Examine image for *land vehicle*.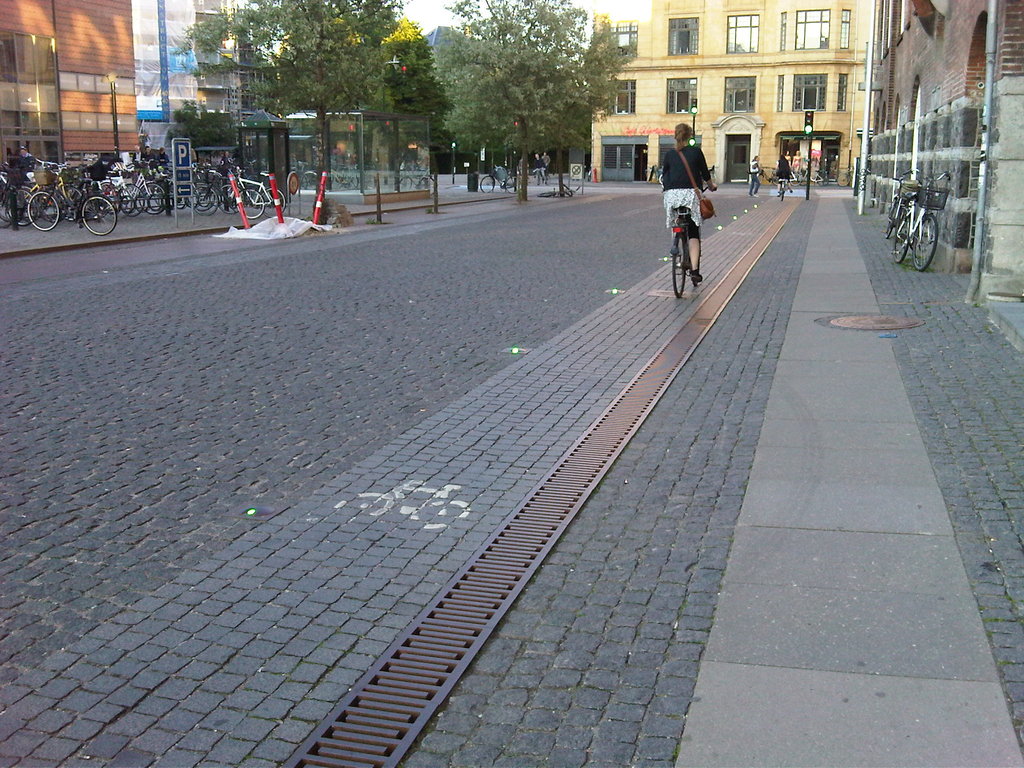
Examination result: bbox=[774, 173, 786, 200].
